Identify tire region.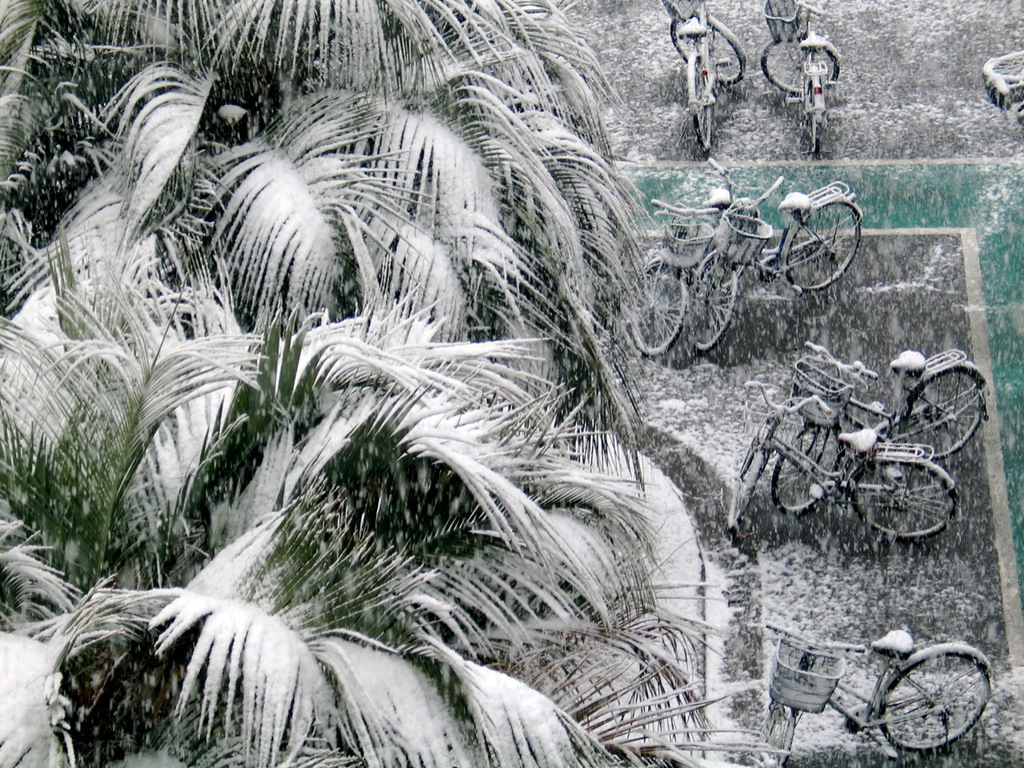
Region: <bbox>628, 266, 688, 357</bbox>.
